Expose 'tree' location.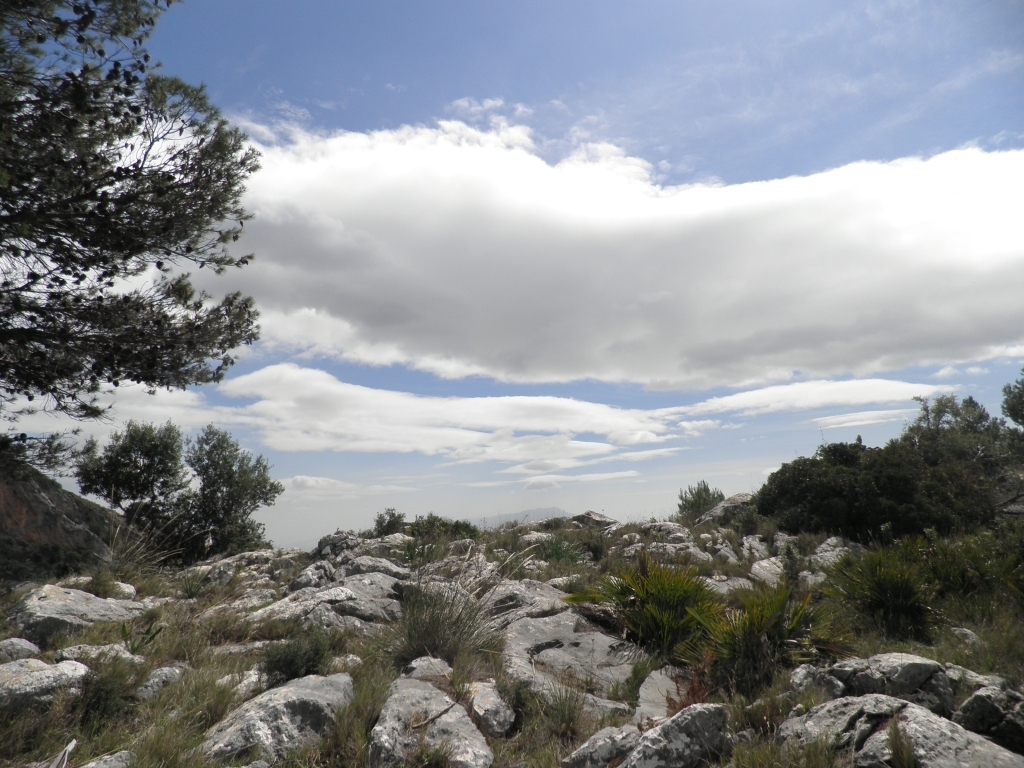
Exposed at region(679, 480, 732, 524).
